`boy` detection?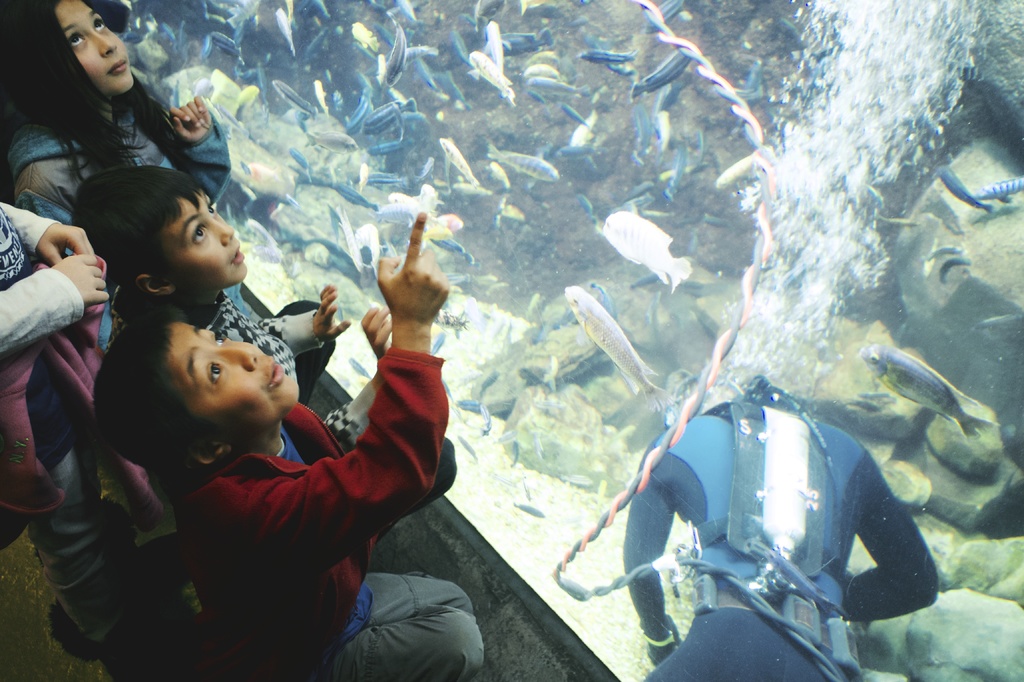
bbox=(92, 209, 485, 681)
